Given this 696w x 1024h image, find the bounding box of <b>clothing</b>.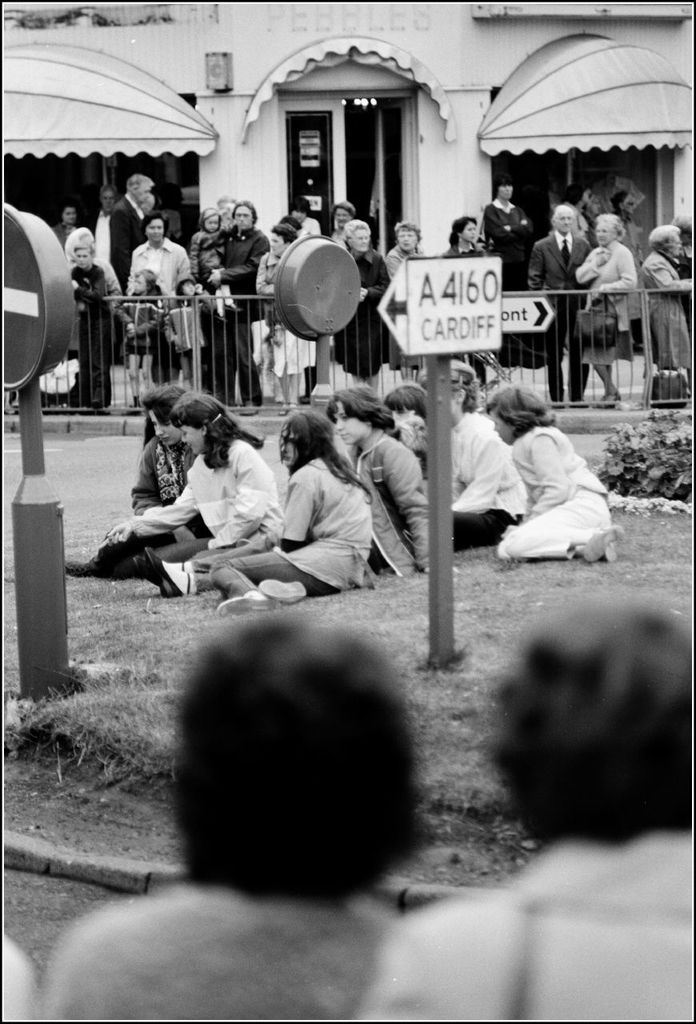
66 256 130 413.
